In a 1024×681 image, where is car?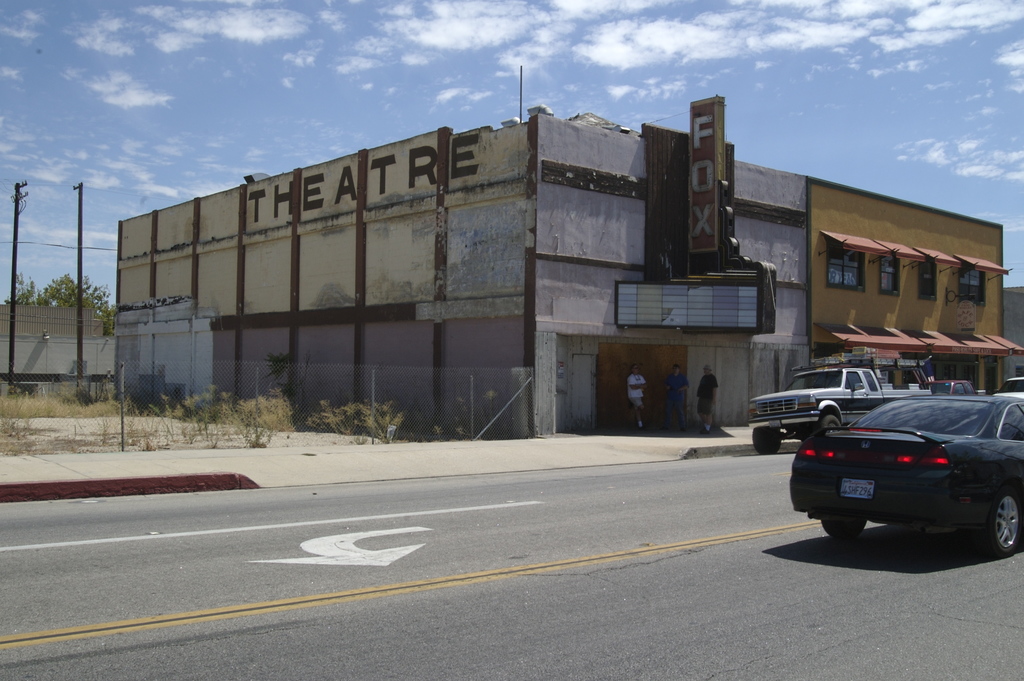
l=993, t=375, r=1023, b=399.
